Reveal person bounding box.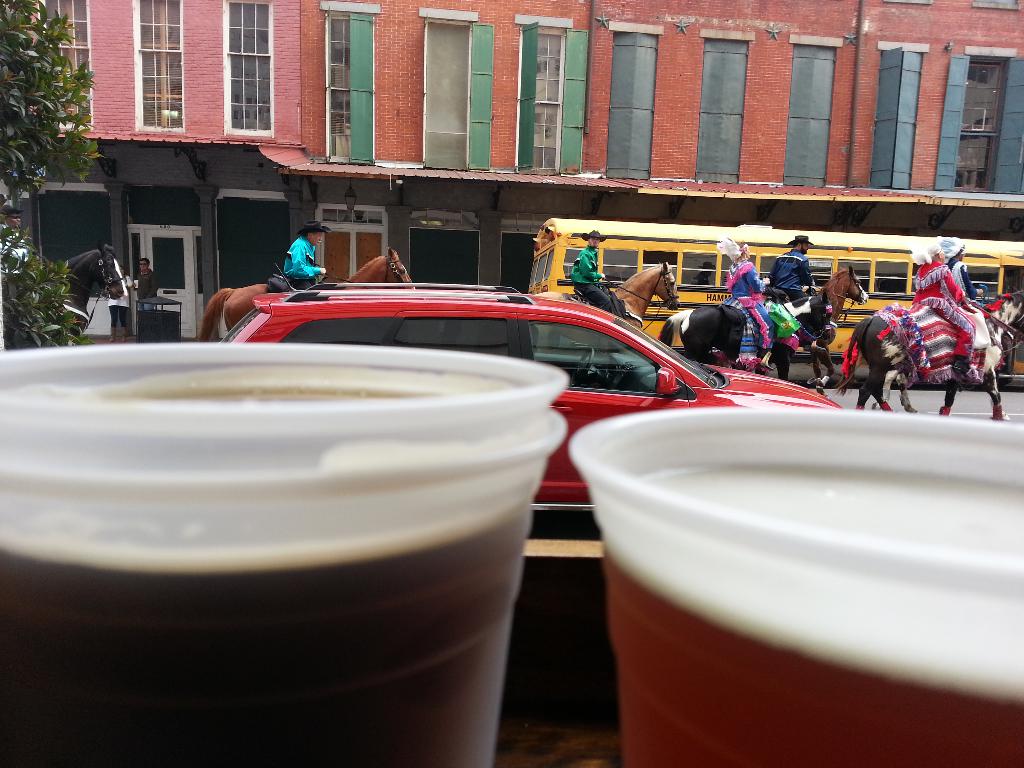
Revealed: 282,220,333,291.
